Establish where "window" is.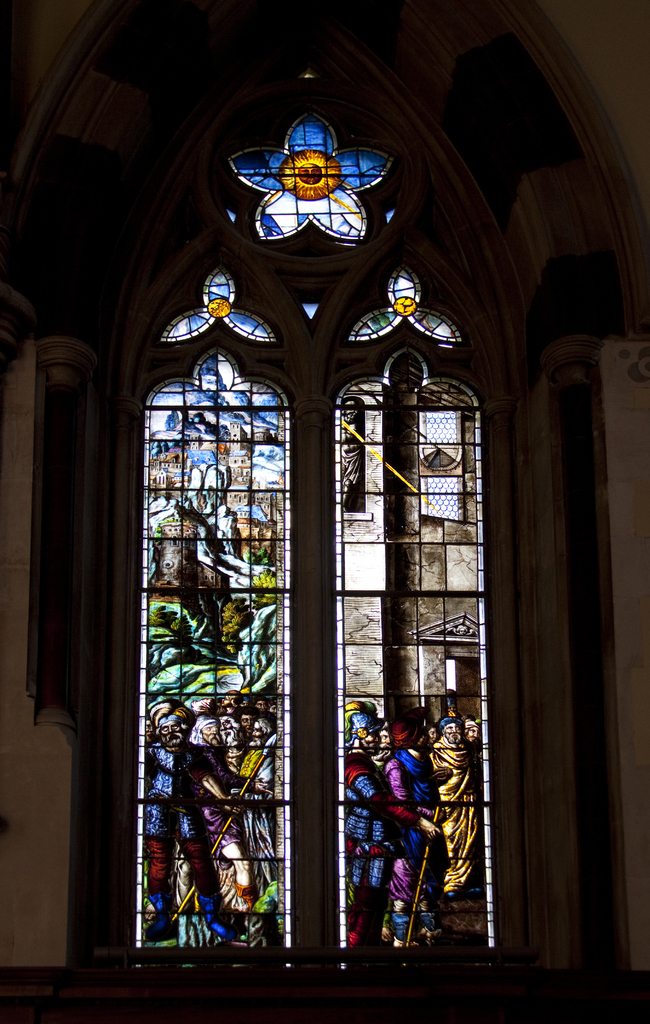
Established at [115, 94, 520, 970].
